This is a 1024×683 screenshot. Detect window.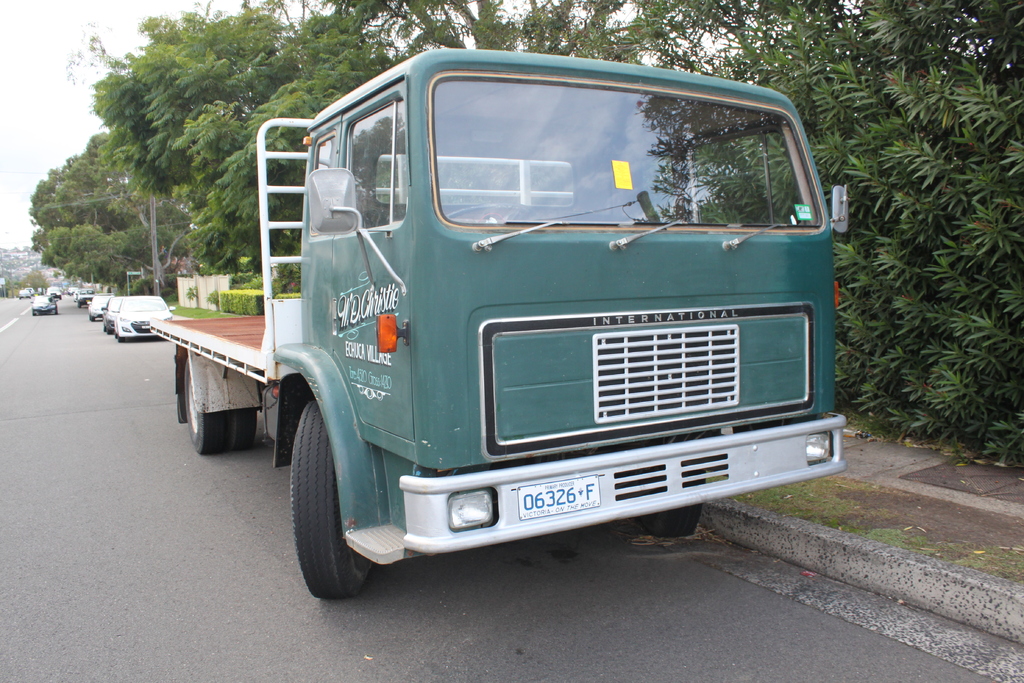
{"left": 343, "top": 95, "right": 408, "bottom": 230}.
